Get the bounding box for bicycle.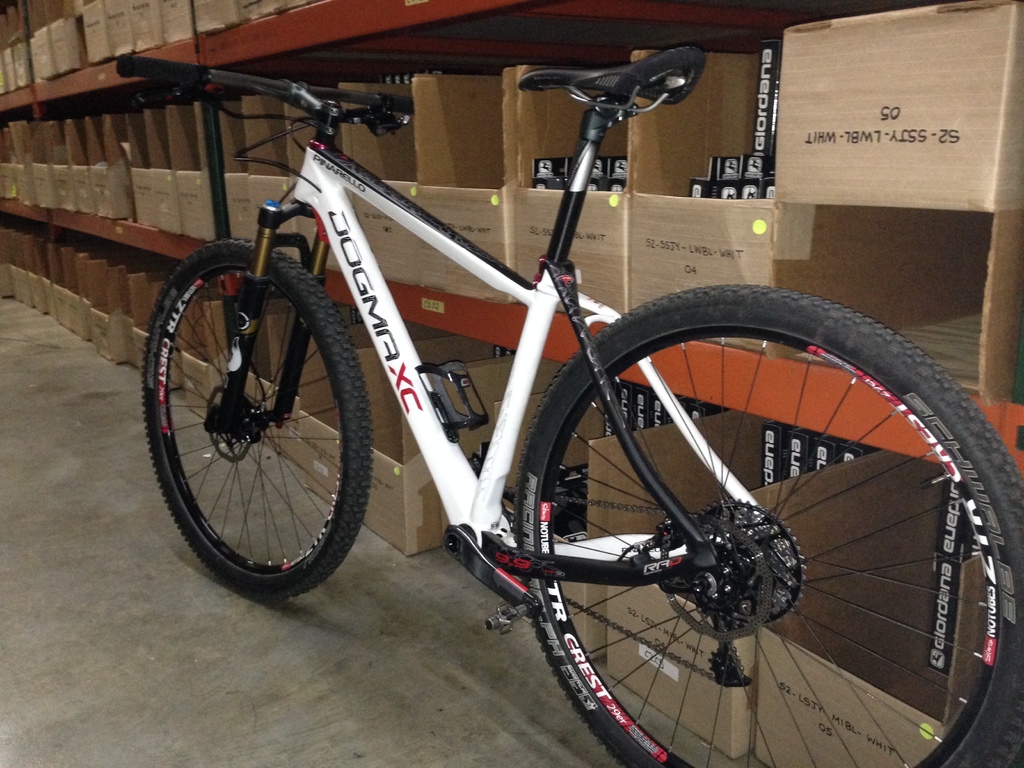
l=150, t=13, r=1023, b=762.
